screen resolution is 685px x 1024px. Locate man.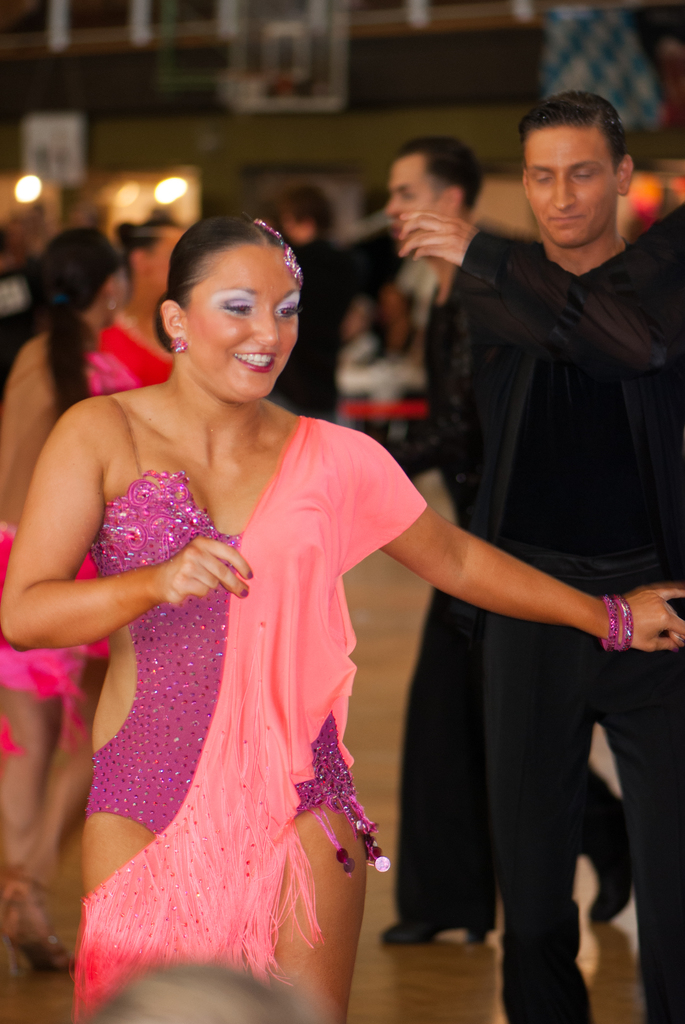
box=[0, 222, 31, 412].
